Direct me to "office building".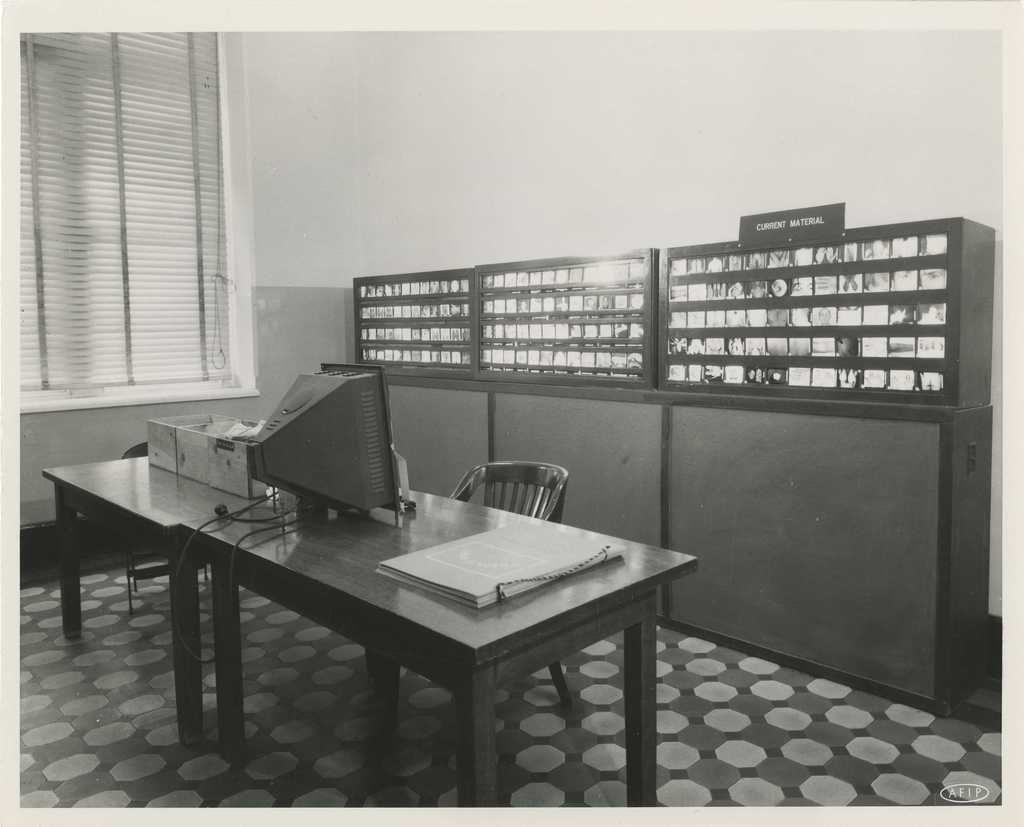
Direction: bbox=(0, 45, 982, 806).
